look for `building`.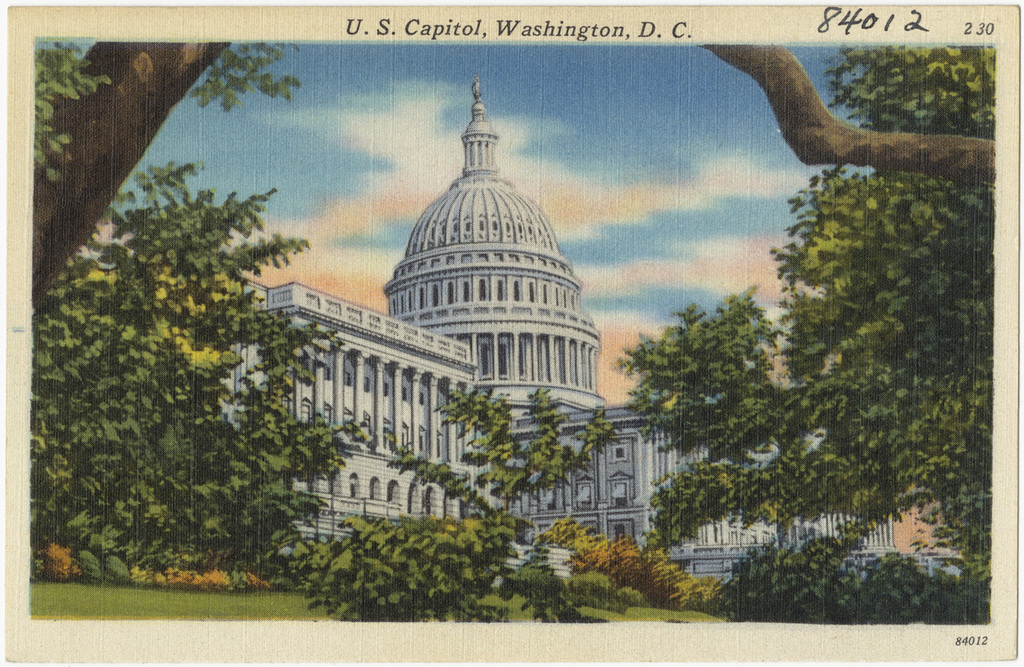
Found: <bbox>210, 80, 896, 590</bbox>.
